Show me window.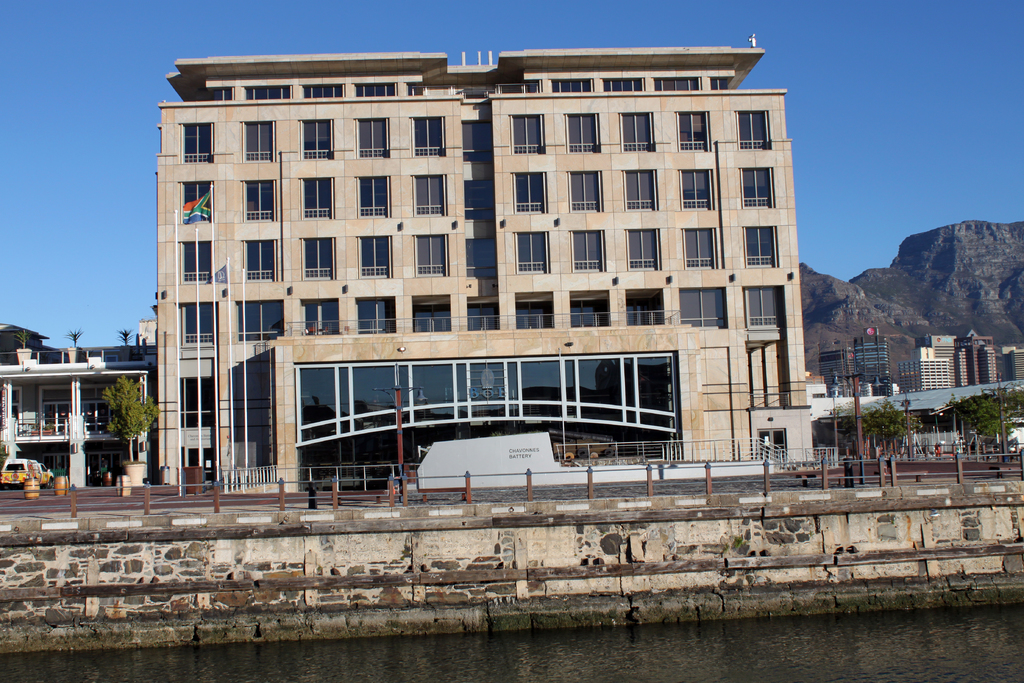
window is here: crop(710, 76, 727, 88).
